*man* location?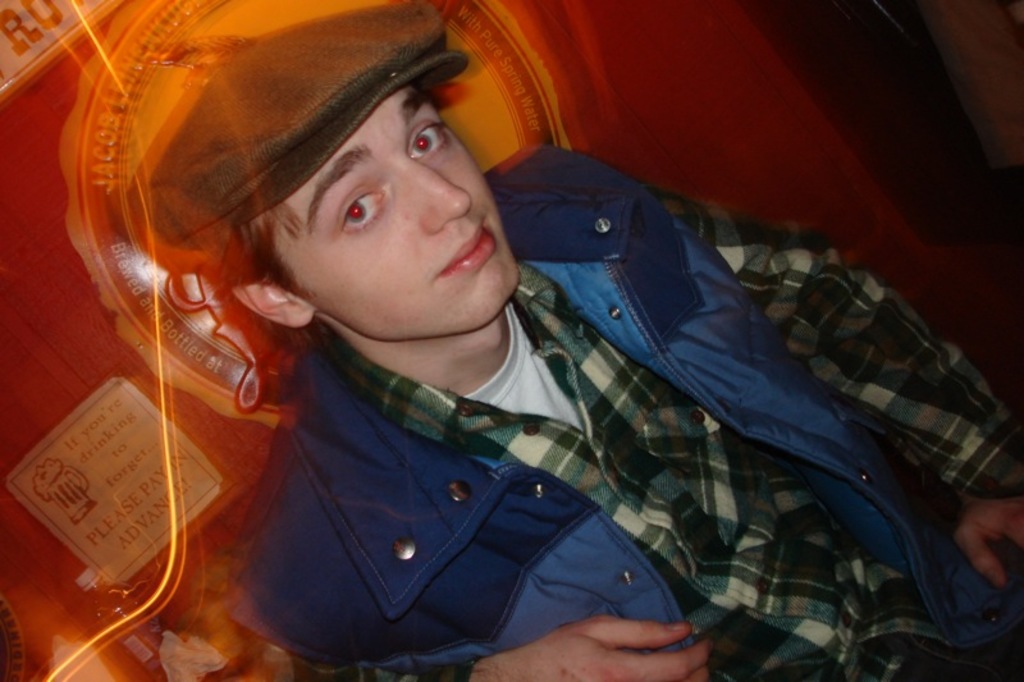
crop(8, 12, 1001, 681)
